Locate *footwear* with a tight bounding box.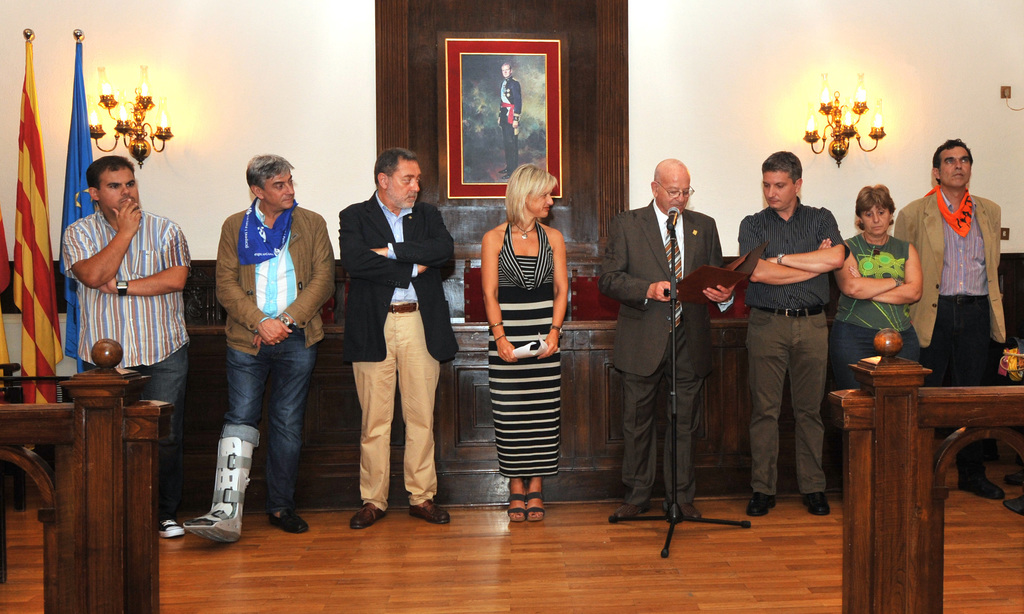
Rect(268, 510, 310, 534).
